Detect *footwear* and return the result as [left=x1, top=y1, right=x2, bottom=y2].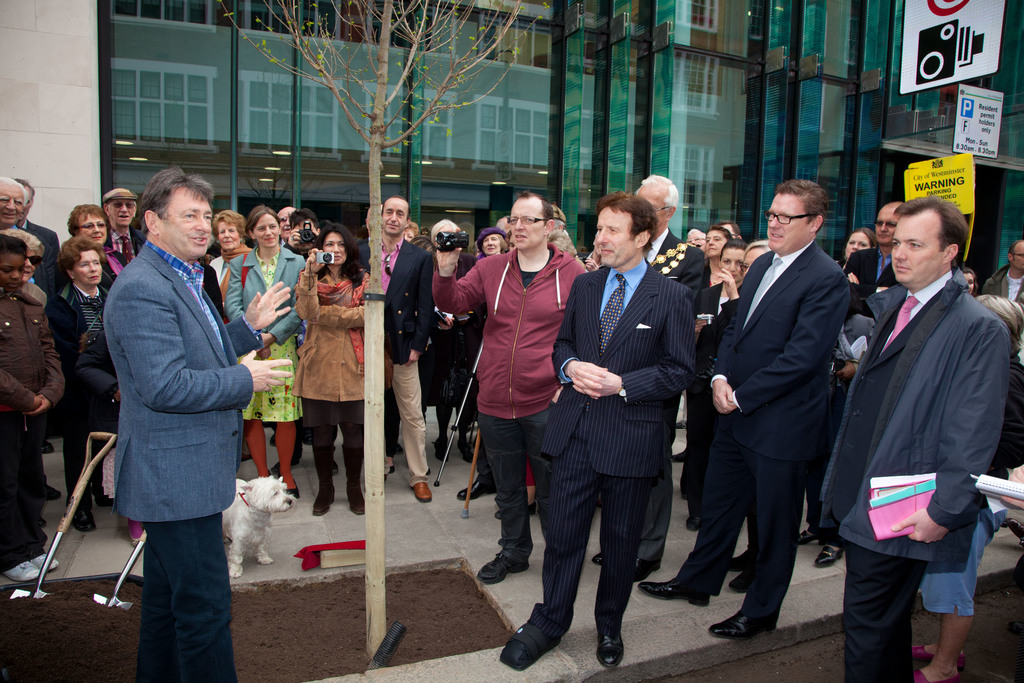
[left=69, top=511, right=99, bottom=530].
